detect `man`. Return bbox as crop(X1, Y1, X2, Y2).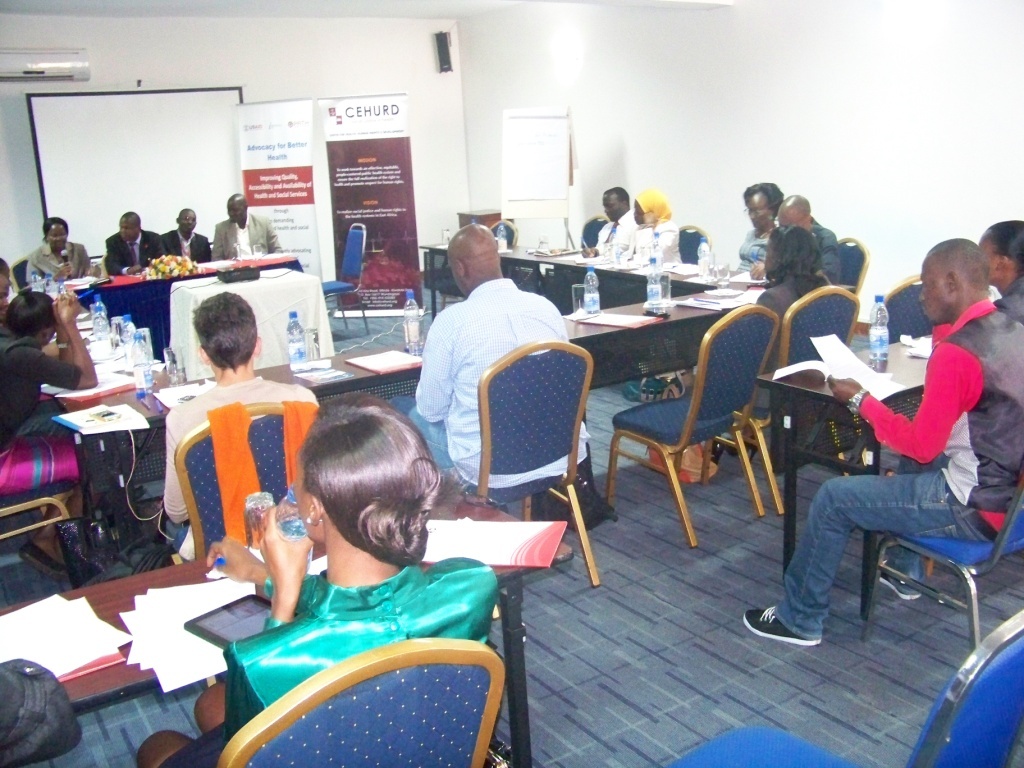
crop(143, 291, 333, 563).
